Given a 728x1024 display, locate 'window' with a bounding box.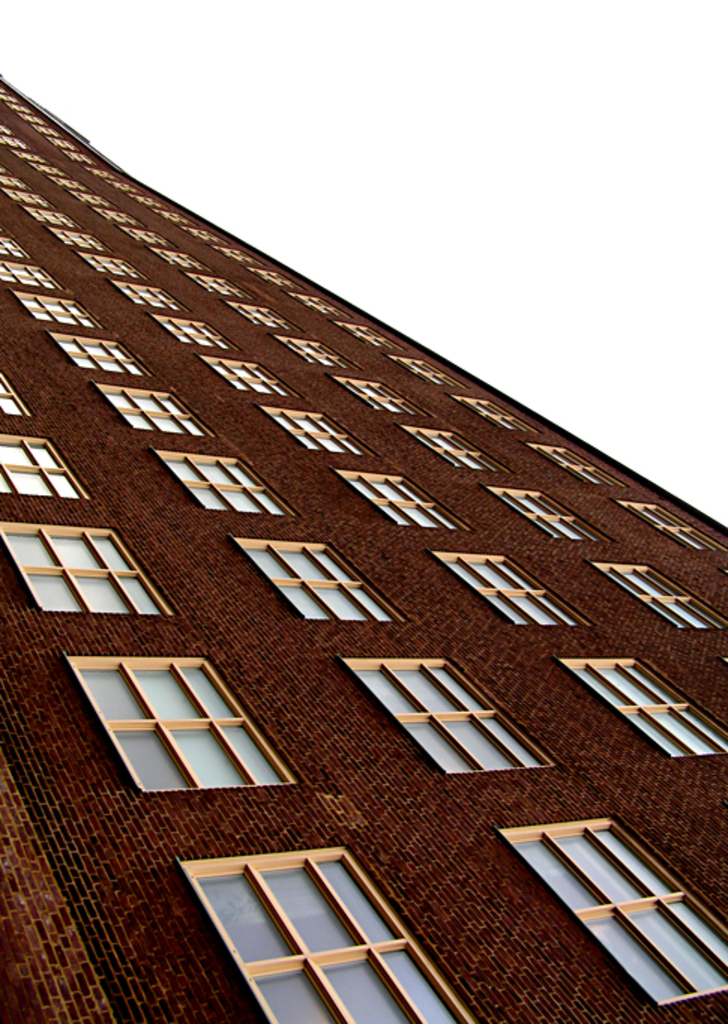
Located: box=[155, 315, 230, 345].
